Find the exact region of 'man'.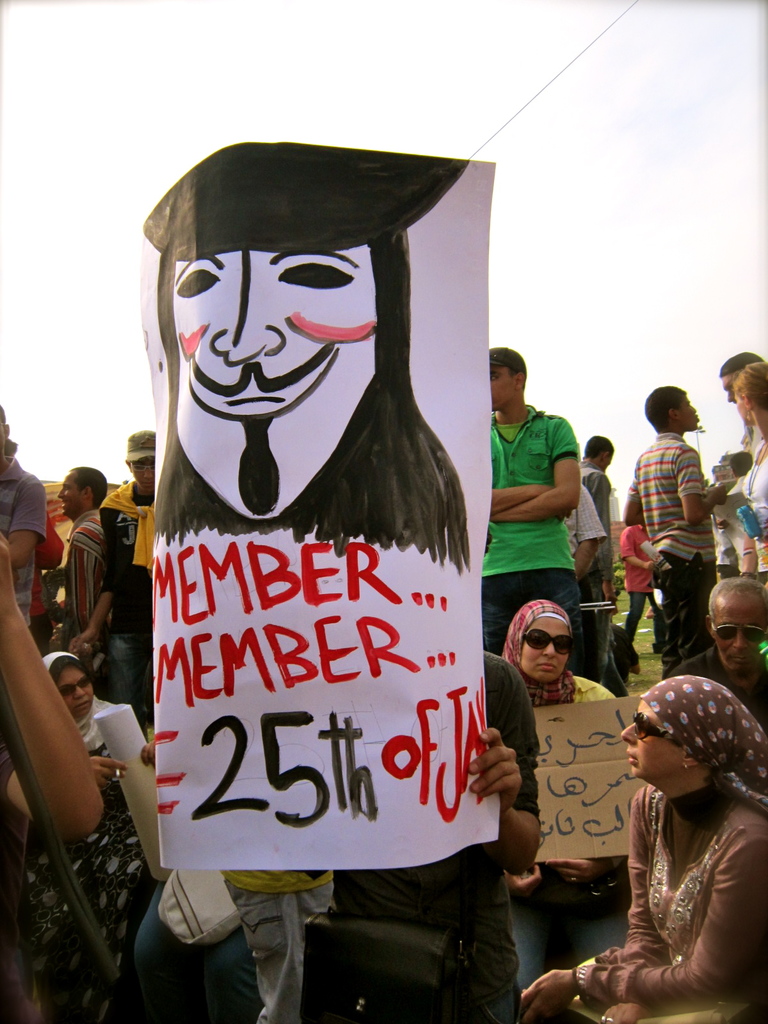
Exact region: 714/350/767/572.
